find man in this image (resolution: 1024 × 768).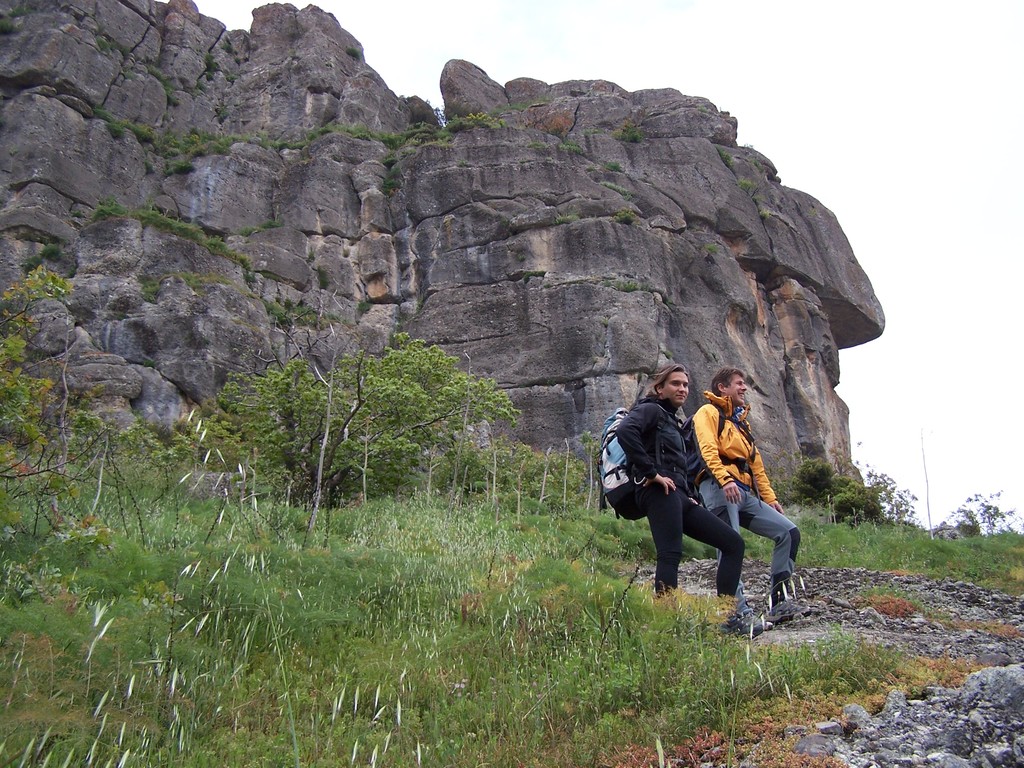
BBox(614, 362, 746, 631).
